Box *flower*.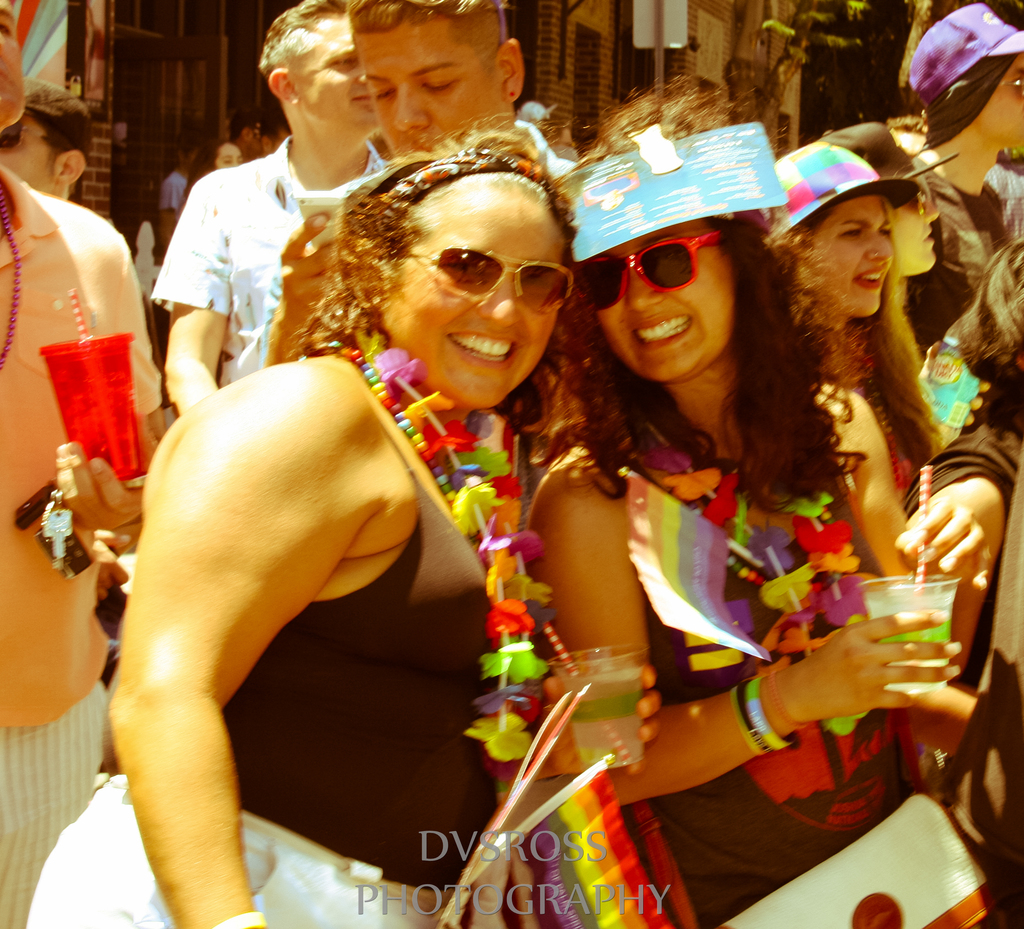
rect(409, 389, 468, 428).
